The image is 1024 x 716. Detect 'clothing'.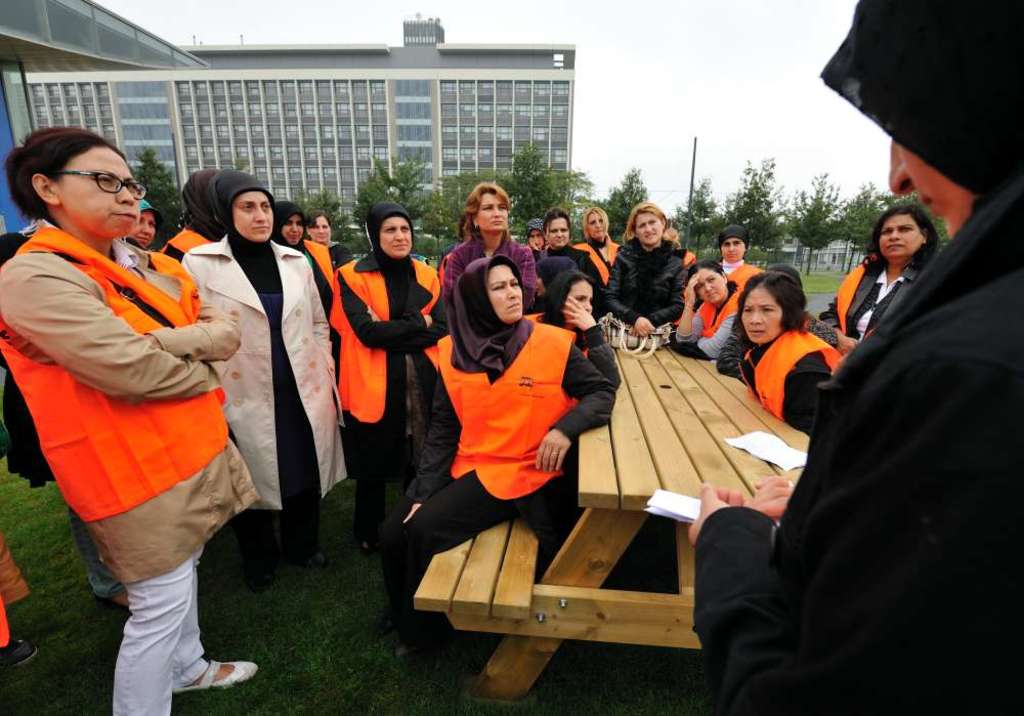
Detection: (549, 240, 603, 294).
